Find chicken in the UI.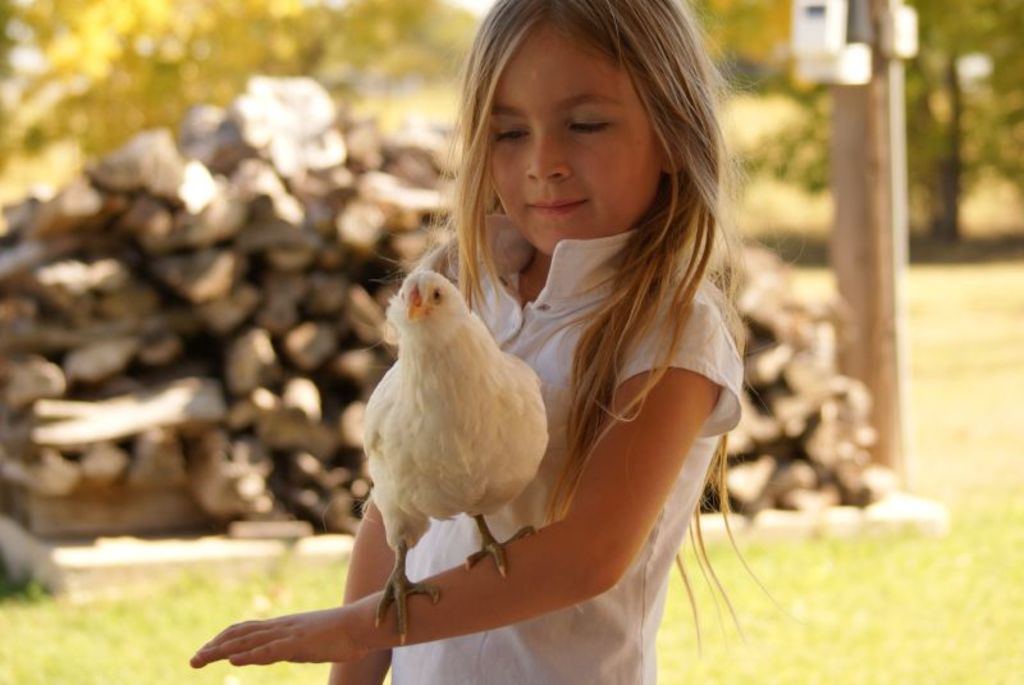
UI element at x1=315, y1=269, x2=554, y2=612.
